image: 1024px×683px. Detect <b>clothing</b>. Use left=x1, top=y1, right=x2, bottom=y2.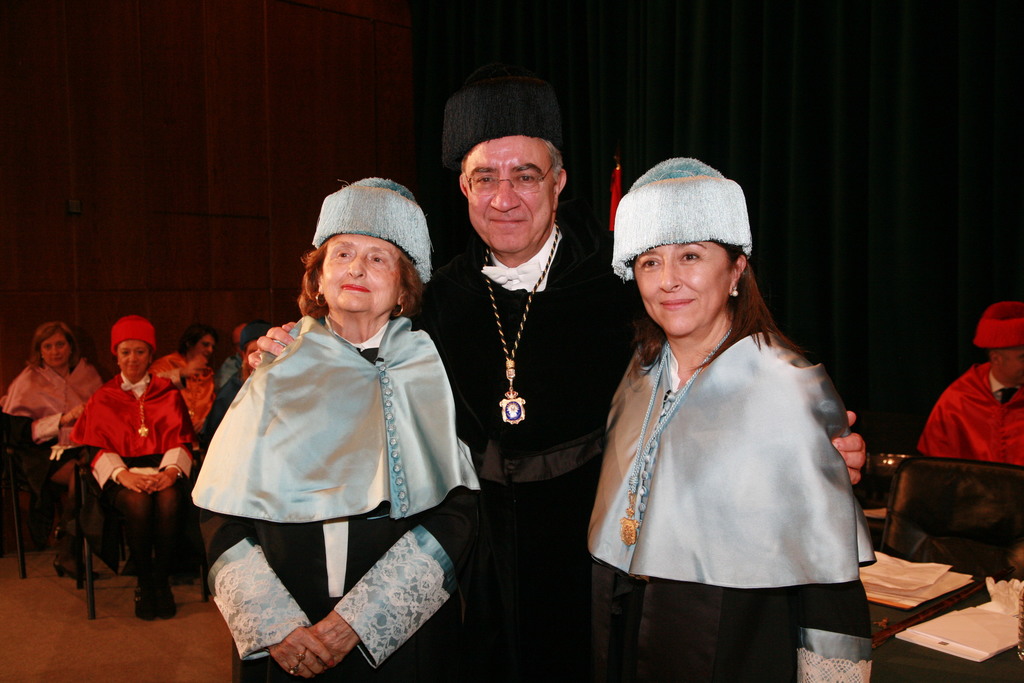
left=585, top=325, right=876, bottom=682.
